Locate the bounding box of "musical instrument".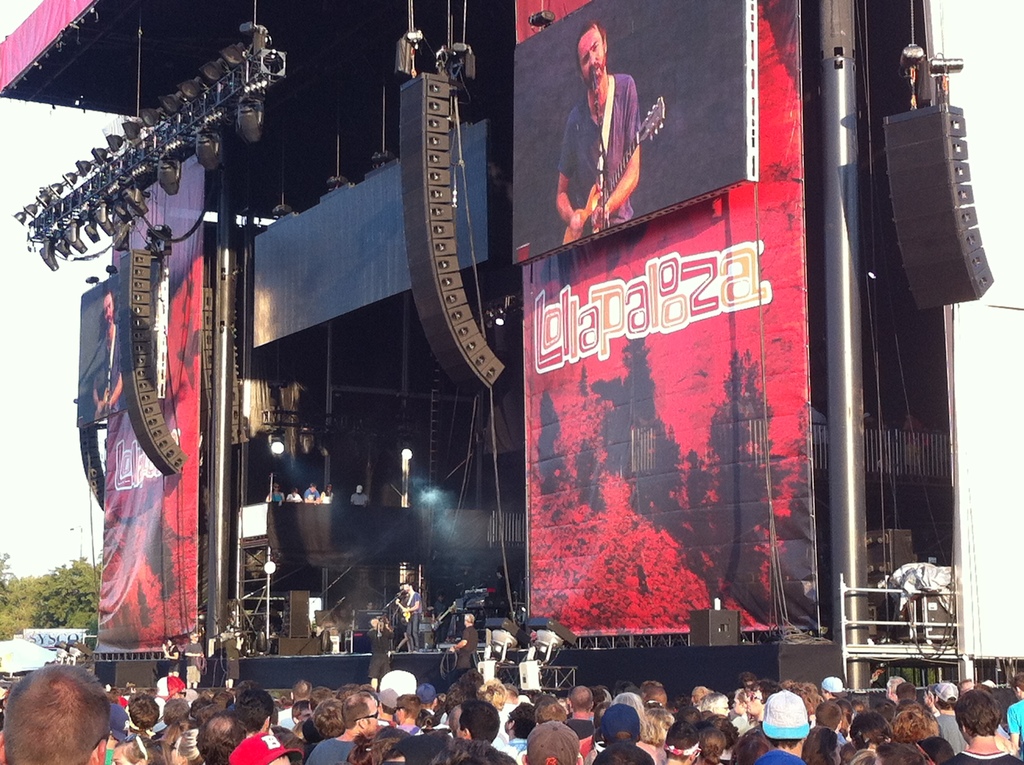
Bounding box: [left=563, top=93, right=670, bottom=240].
